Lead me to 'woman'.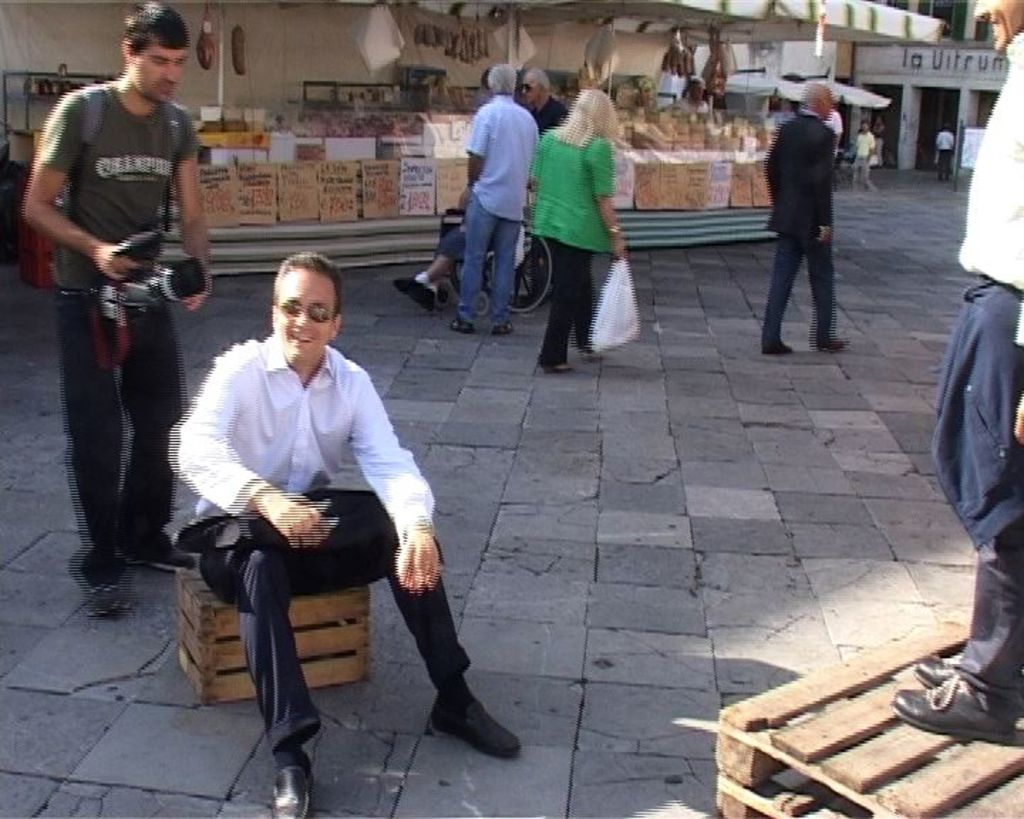
Lead to <bbox>521, 85, 637, 367</bbox>.
